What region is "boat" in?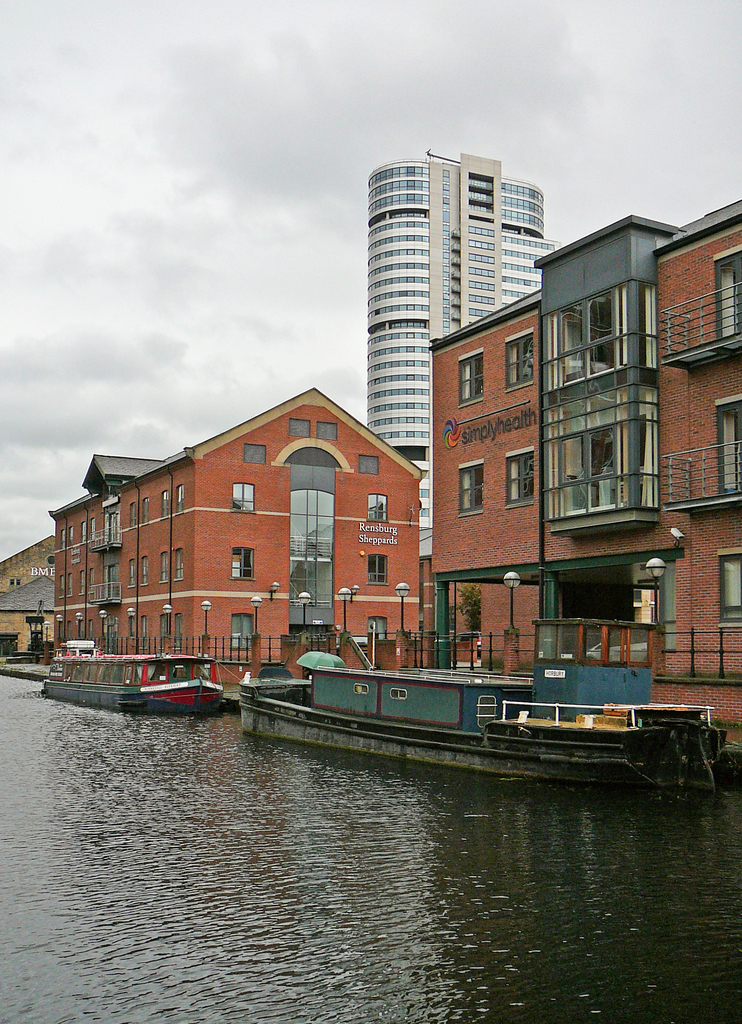
(x1=45, y1=639, x2=229, y2=712).
